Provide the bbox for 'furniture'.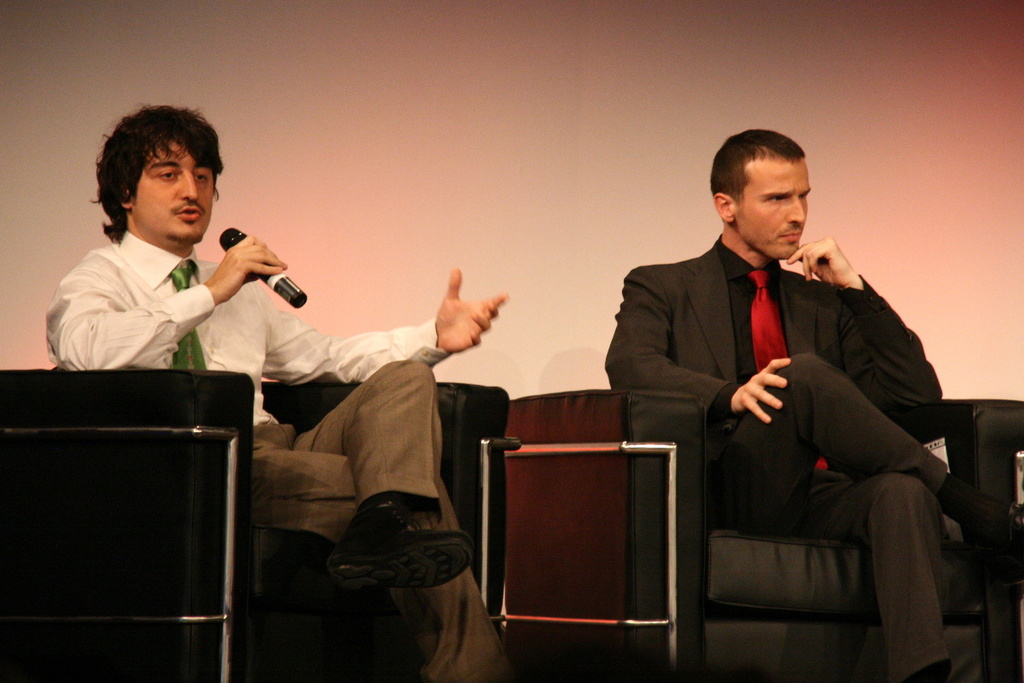
(509, 385, 1023, 682).
